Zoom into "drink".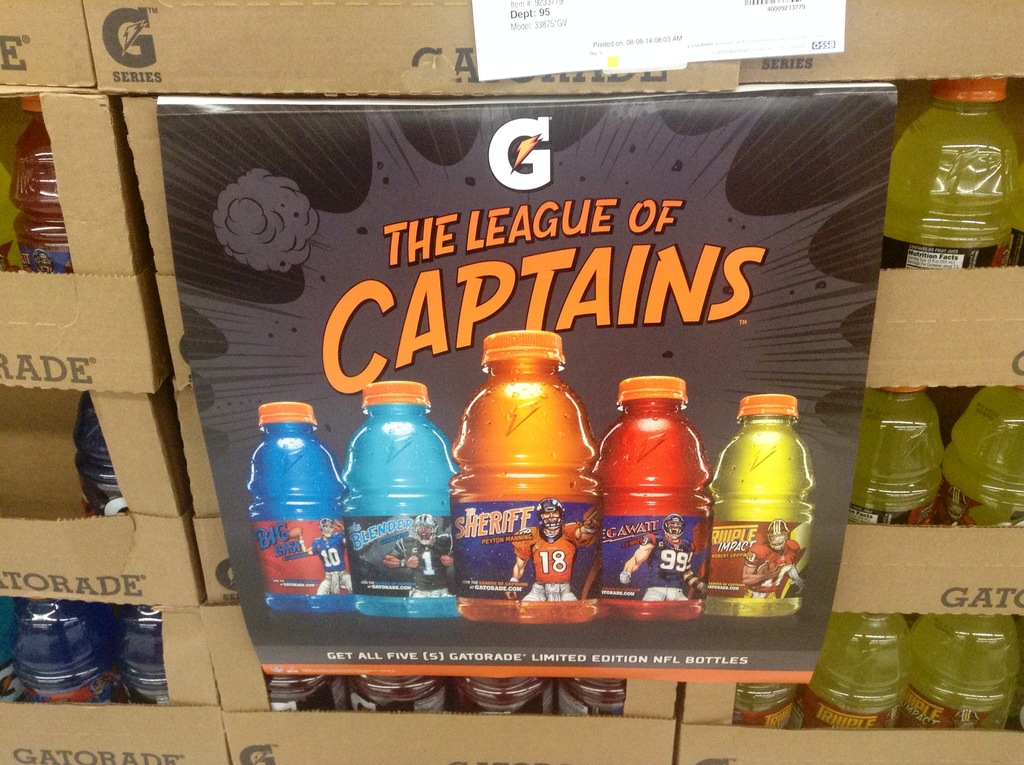
Zoom target: [x1=847, y1=386, x2=943, y2=524].
